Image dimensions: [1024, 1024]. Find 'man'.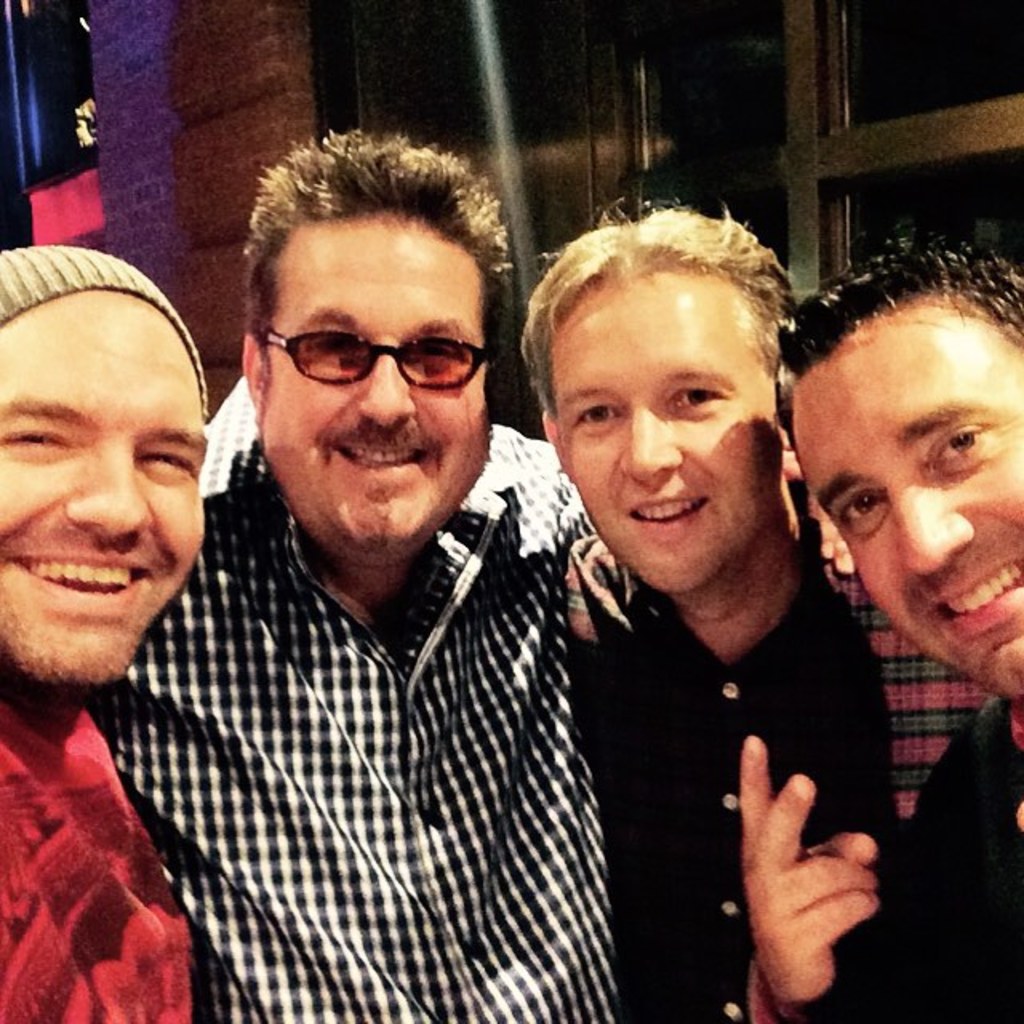
(90,126,619,1022).
